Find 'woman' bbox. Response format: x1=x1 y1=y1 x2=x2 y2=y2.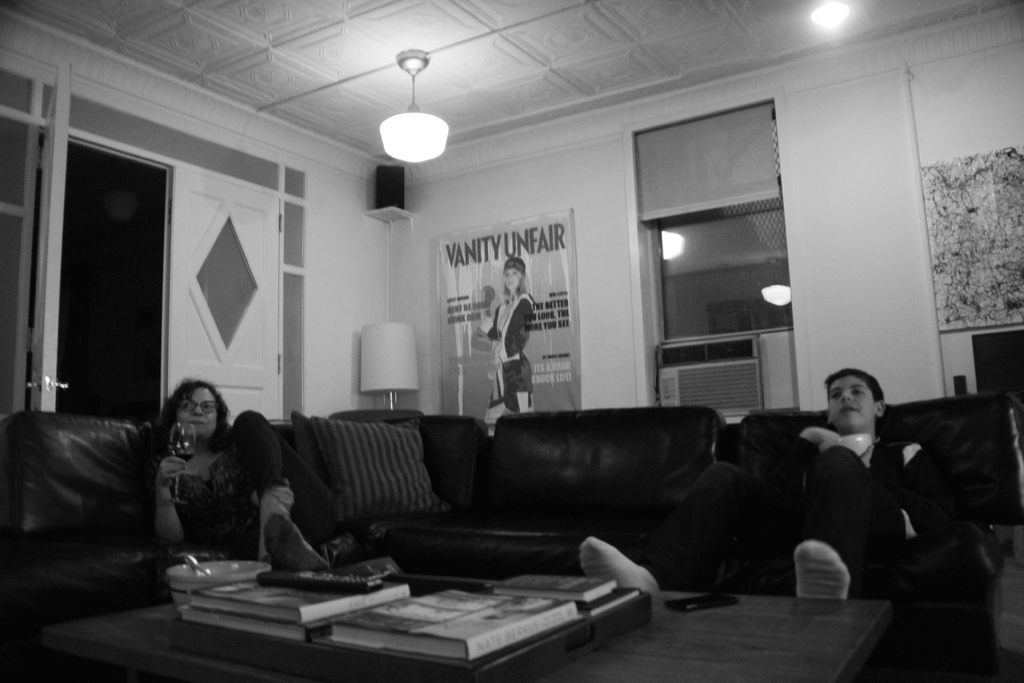
x1=131 y1=372 x2=342 y2=581.
